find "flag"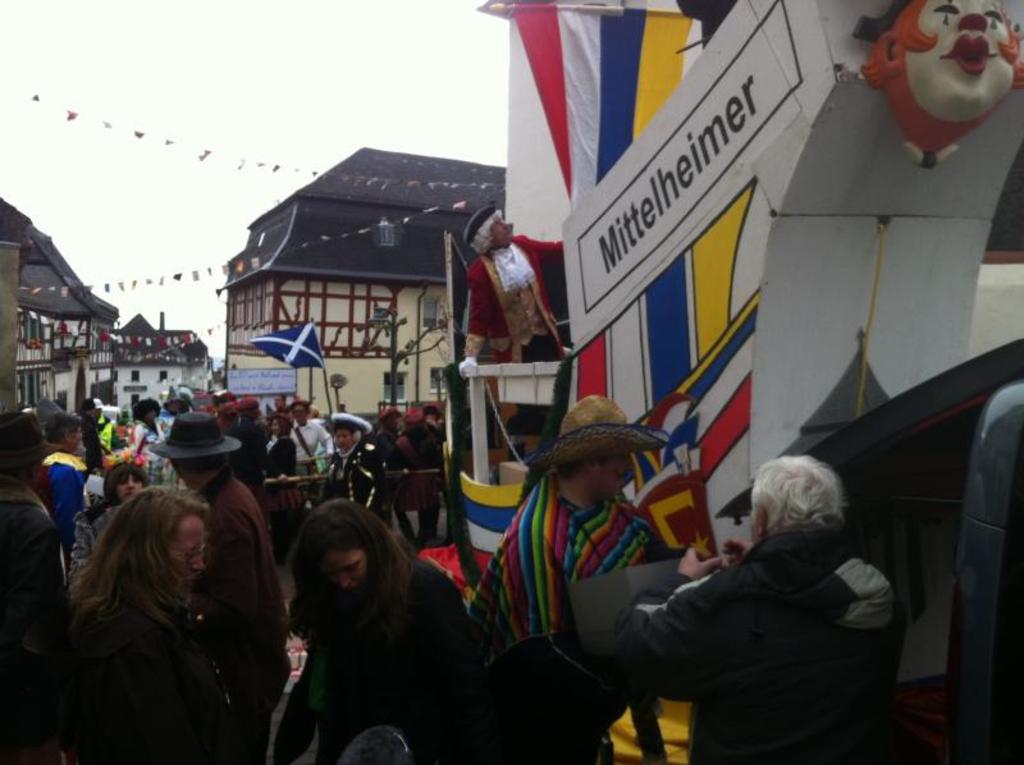
box(584, 50, 815, 562)
